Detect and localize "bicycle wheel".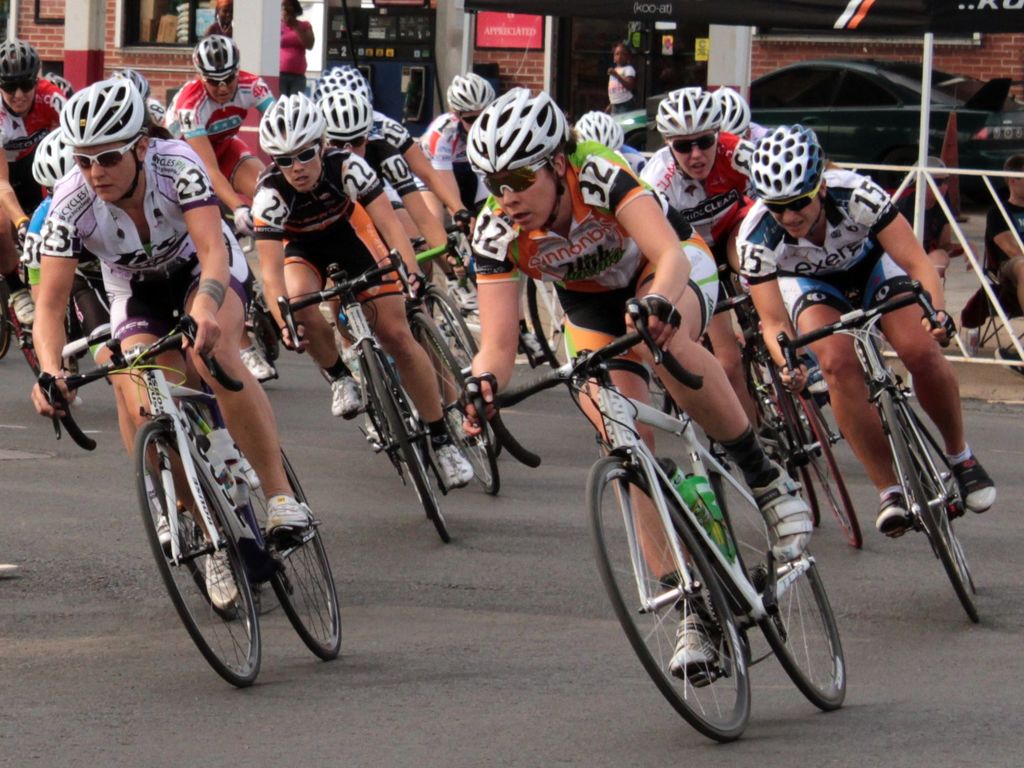
Localized at (426, 282, 504, 414).
